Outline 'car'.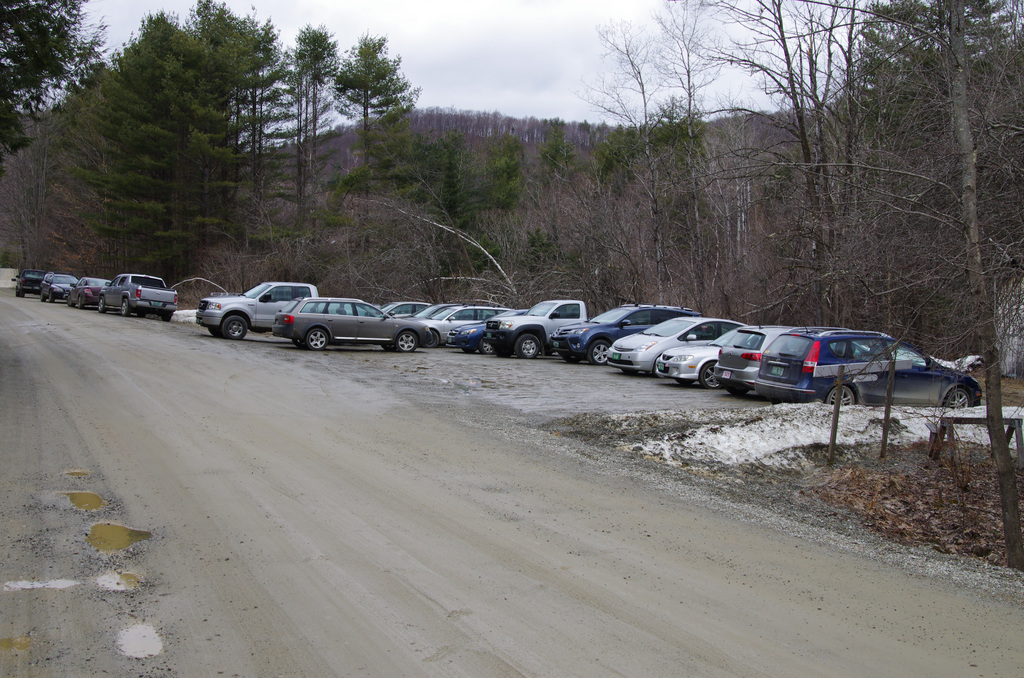
Outline: (x1=10, y1=271, x2=44, y2=298).
